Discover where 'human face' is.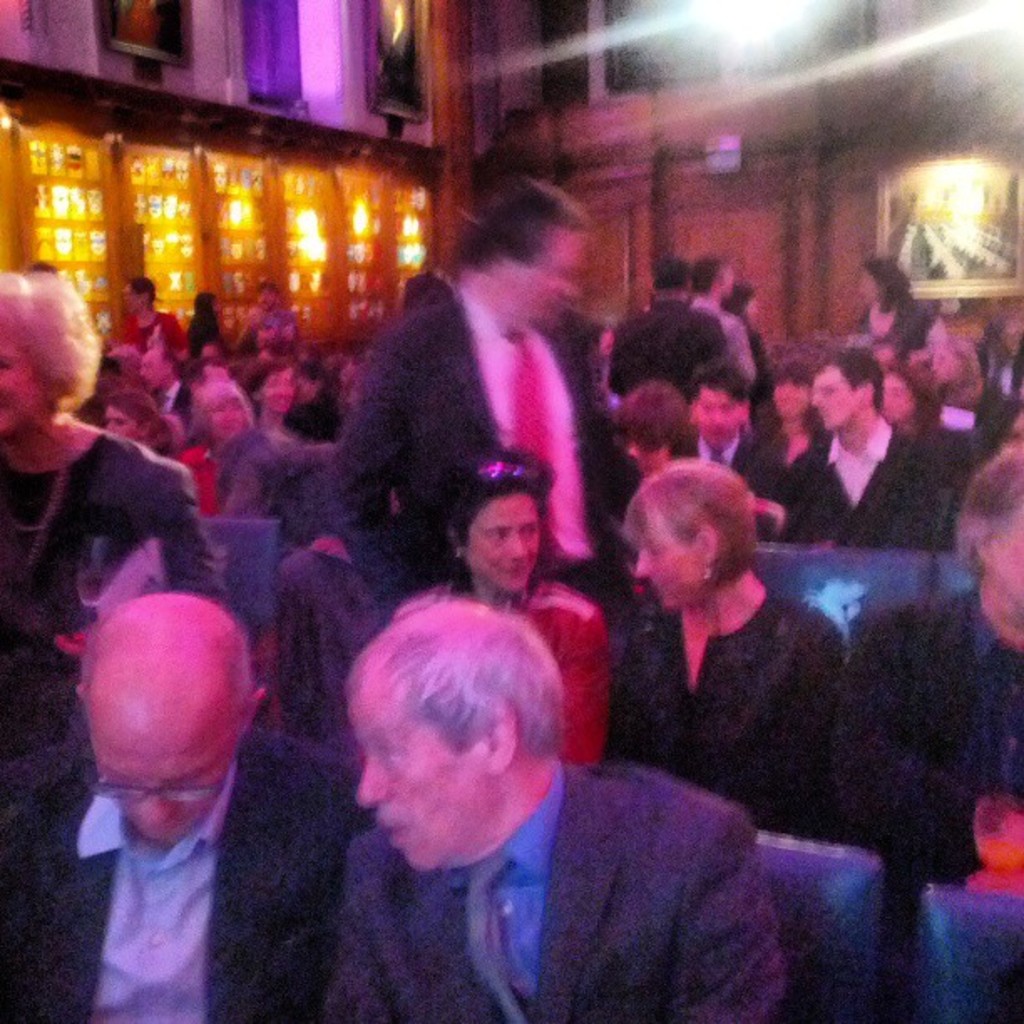
Discovered at [x1=810, y1=368, x2=858, y2=428].
